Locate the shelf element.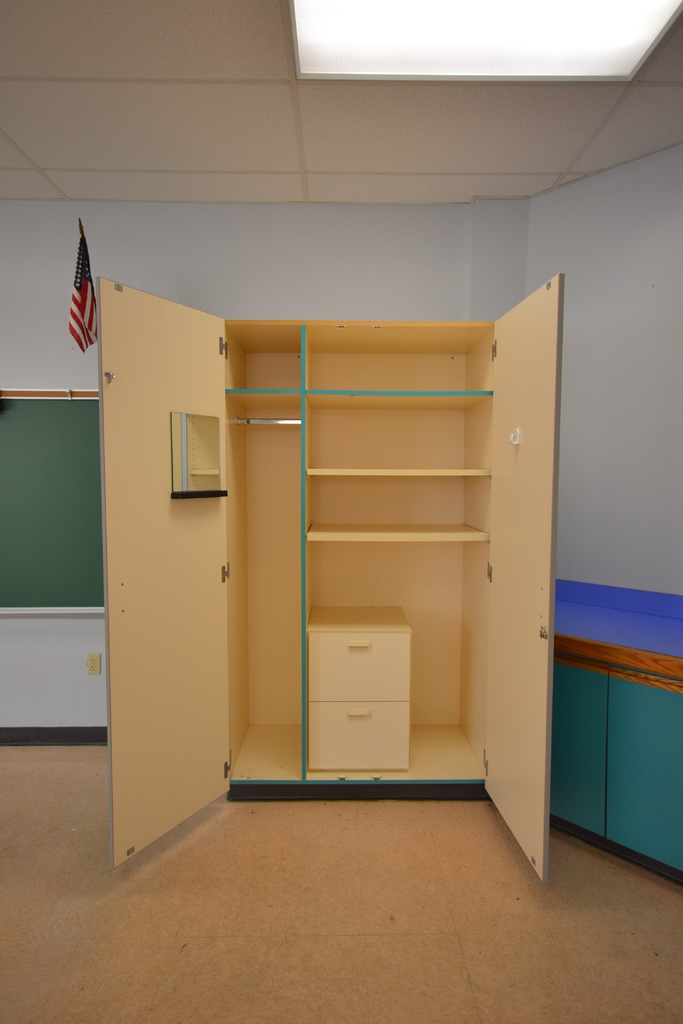
Element bbox: [226,321,300,385].
